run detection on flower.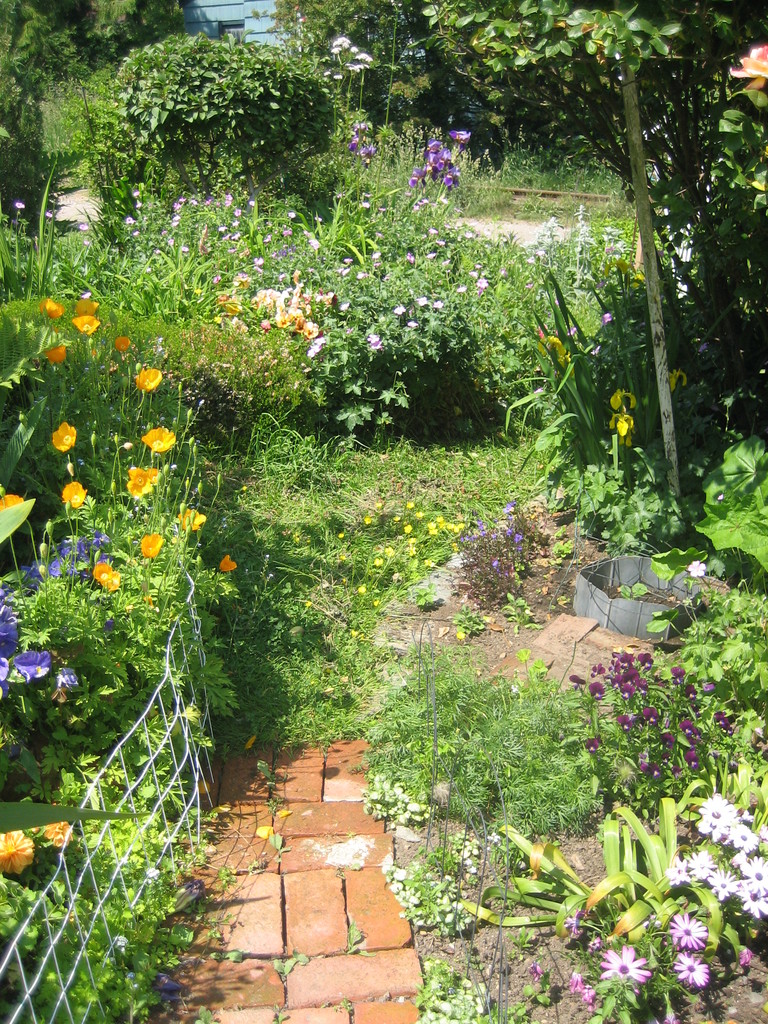
Result: [684, 557, 707, 579].
